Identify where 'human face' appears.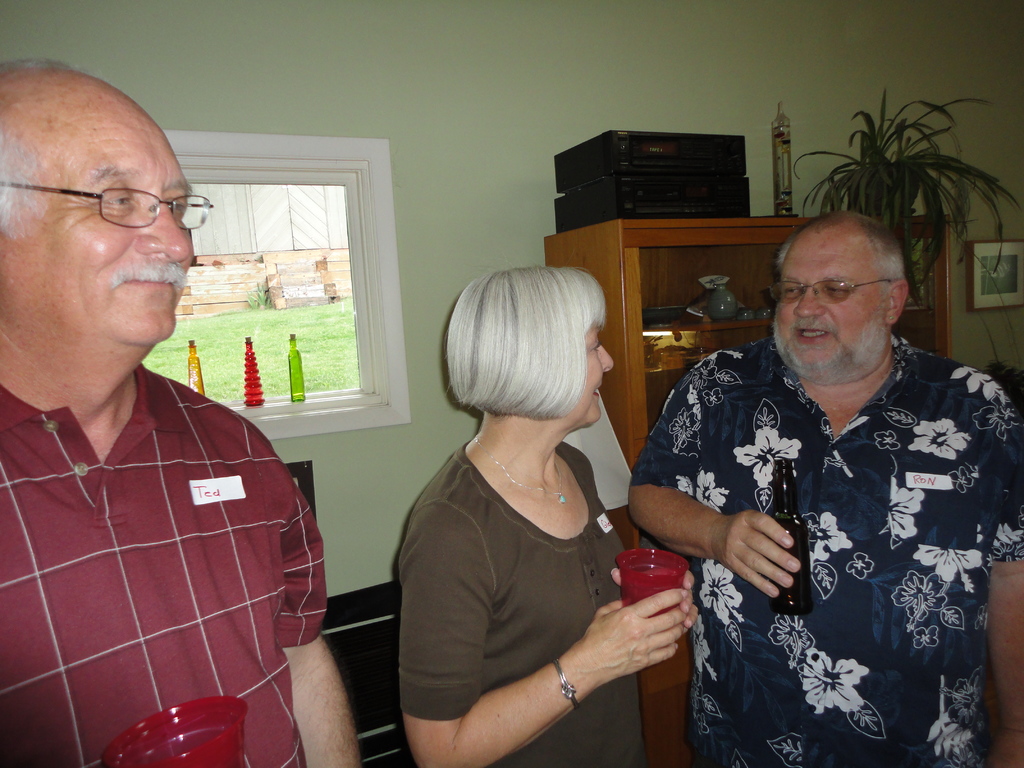
Appears at select_region(772, 223, 886, 386).
